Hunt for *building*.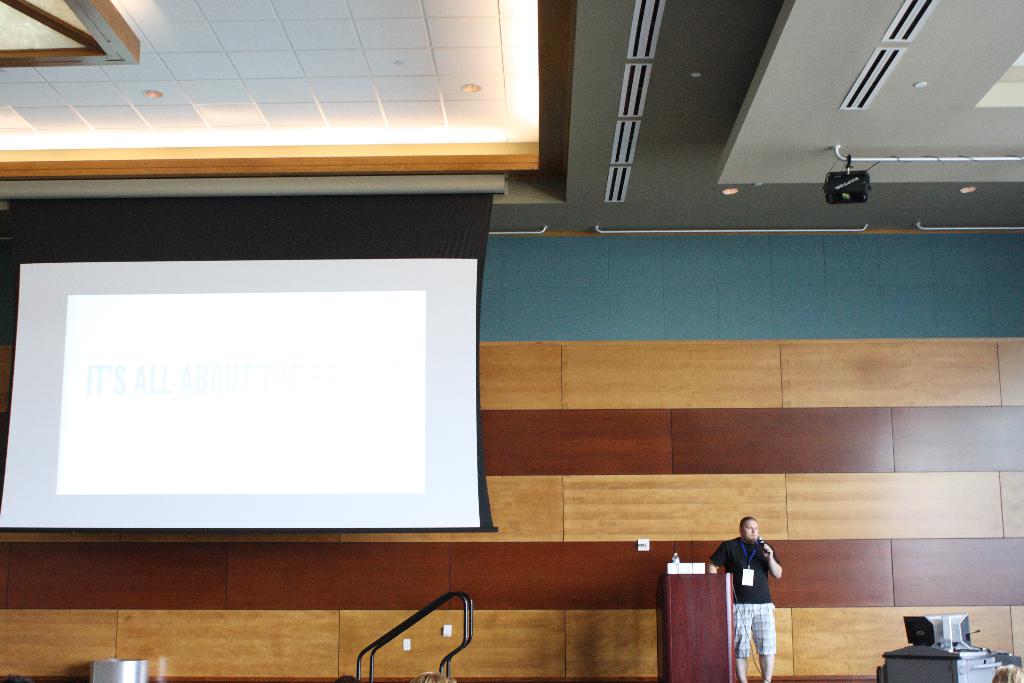
Hunted down at 0/0/1023/682.
